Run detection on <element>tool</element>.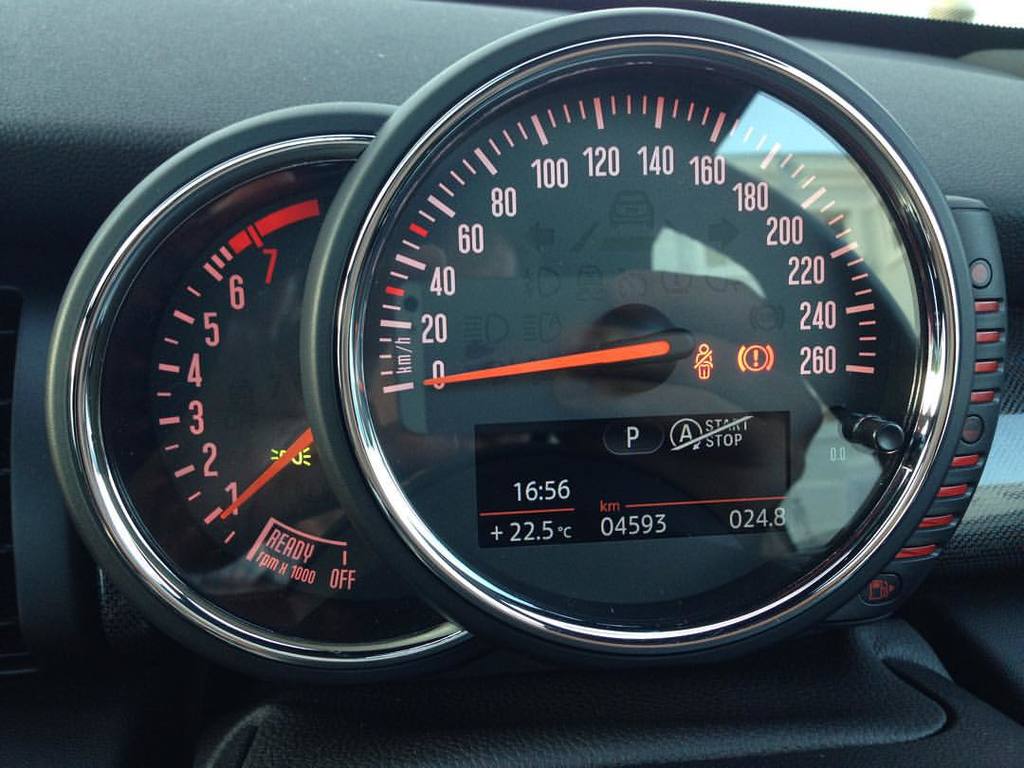
Result: box(291, 3, 982, 657).
